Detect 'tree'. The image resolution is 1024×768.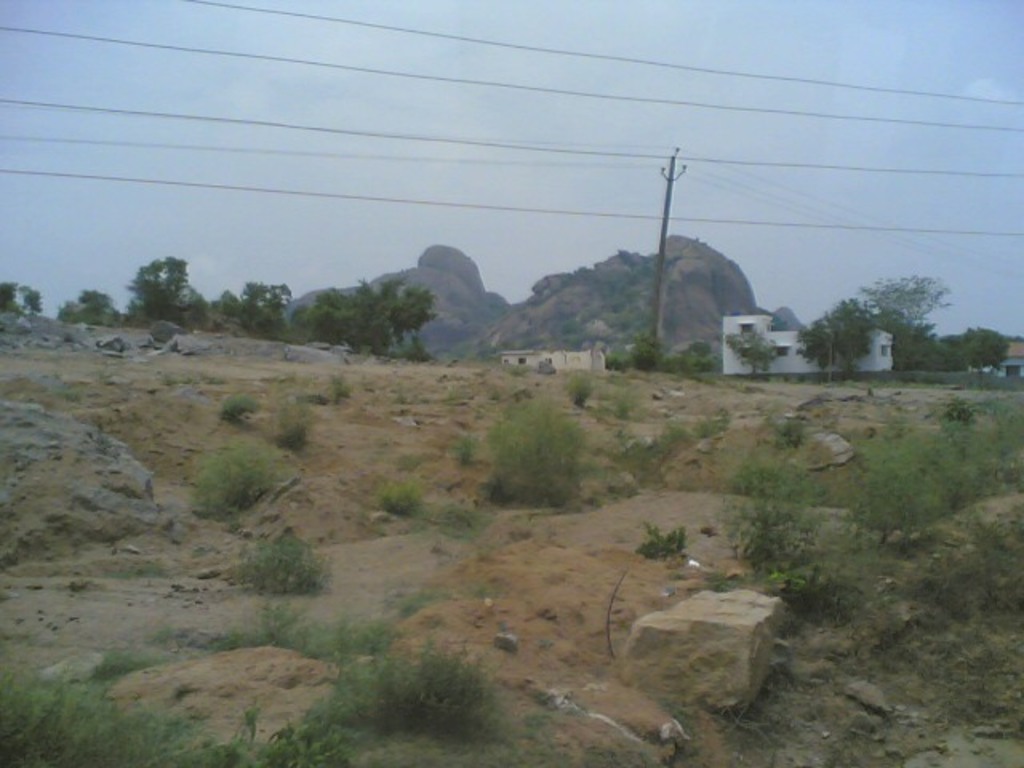
select_region(394, 280, 427, 349).
